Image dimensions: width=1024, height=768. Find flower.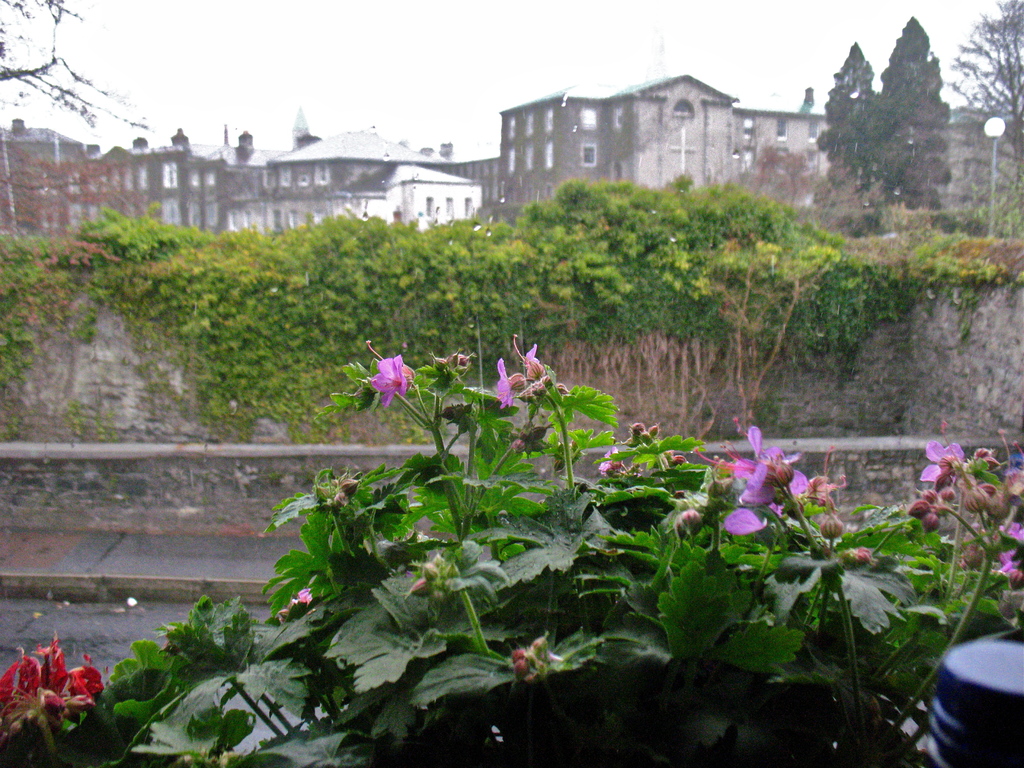
BBox(0, 631, 118, 742).
